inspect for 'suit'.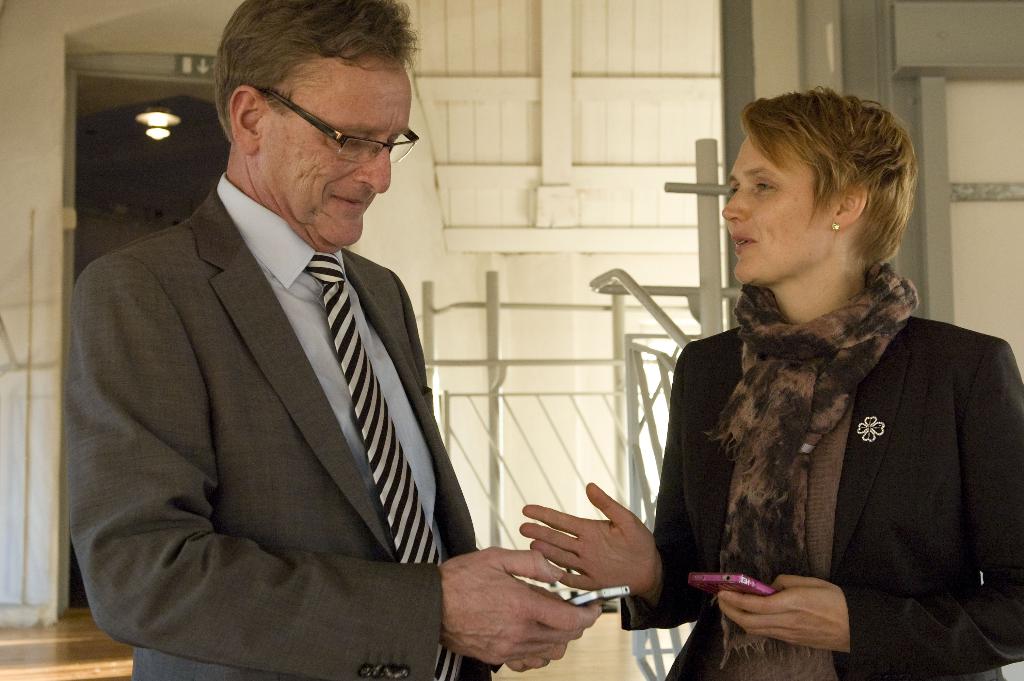
Inspection: 73/73/482/678.
